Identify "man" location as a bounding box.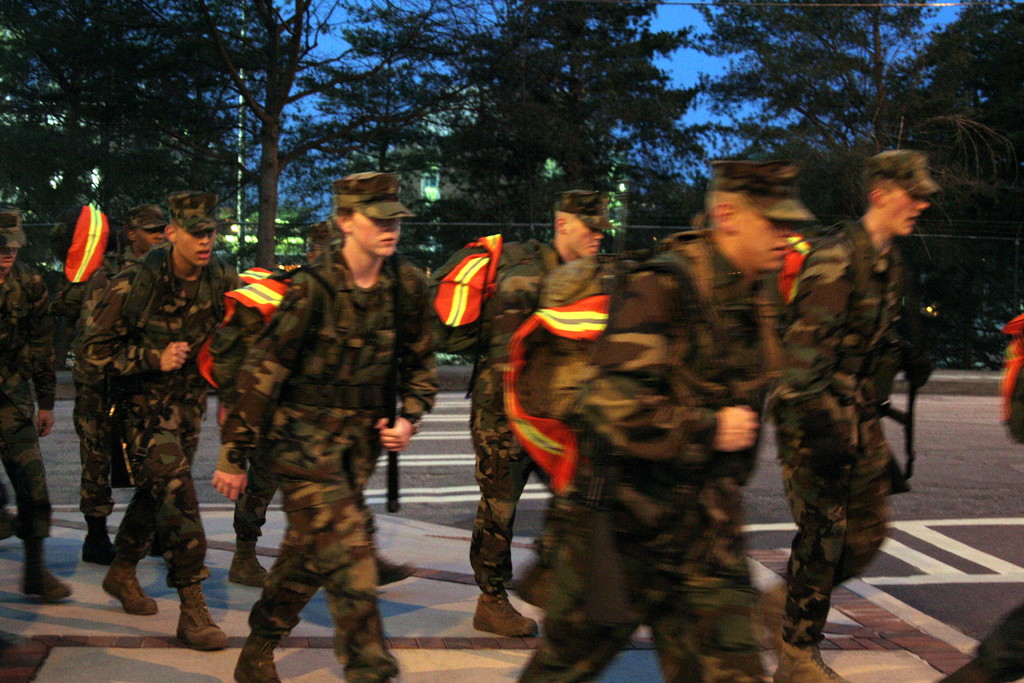
[224, 219, 421, 610].
